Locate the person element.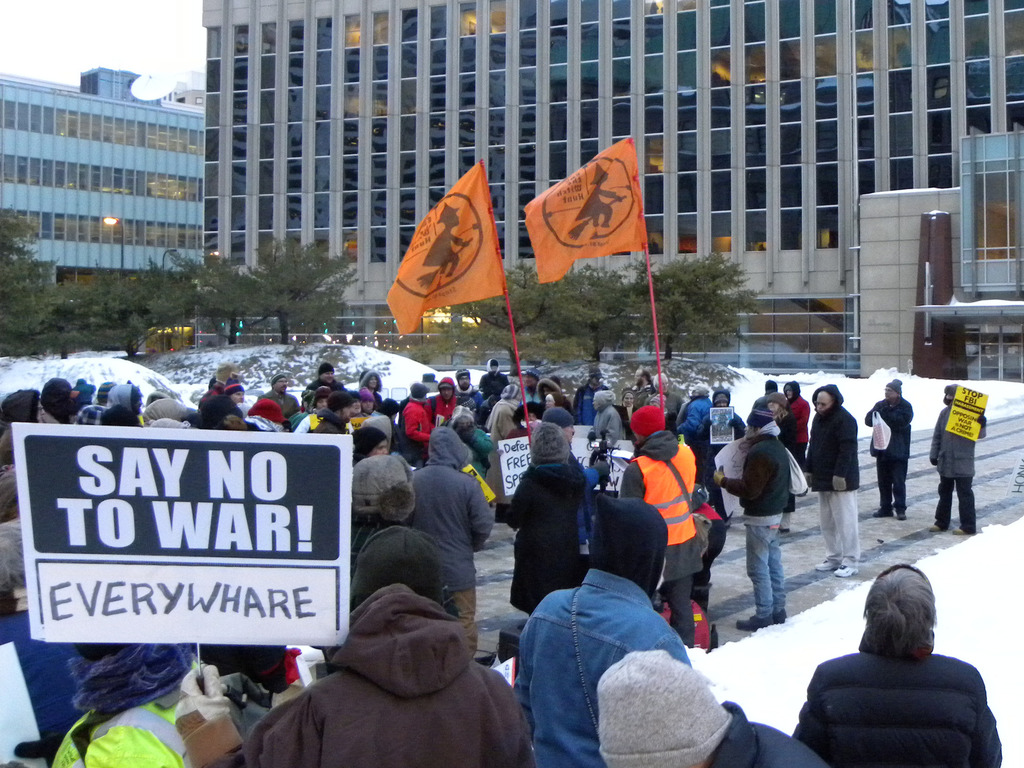
Element bbox: [left=568, top=372, right=611, bottom=424].
